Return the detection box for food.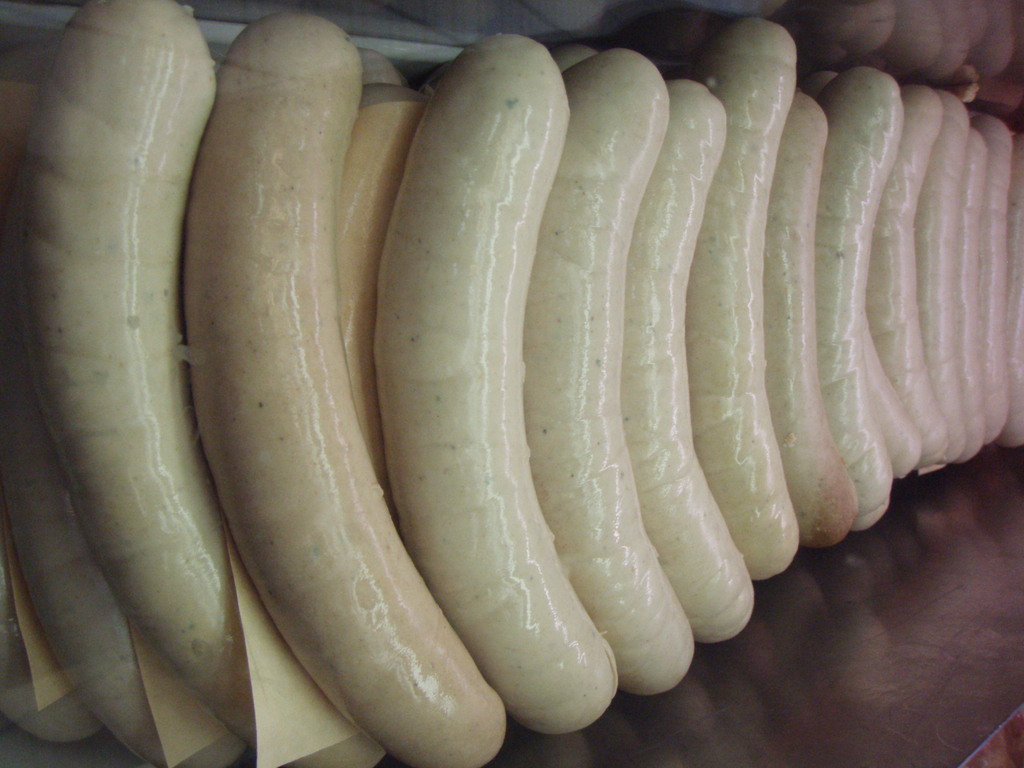
BBox(550, 45, 596, 79).
